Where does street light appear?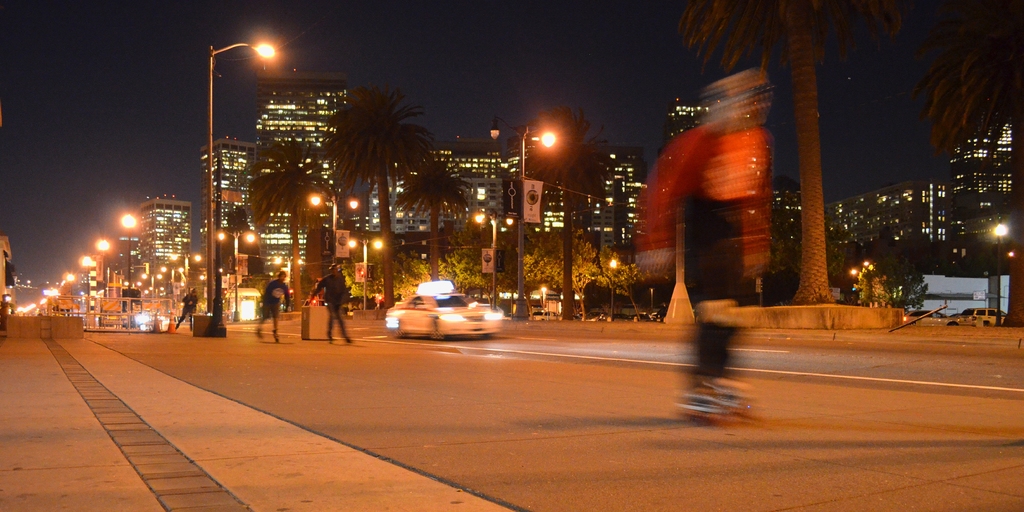
Appears at bbox=[123, 211, 136, 308].
